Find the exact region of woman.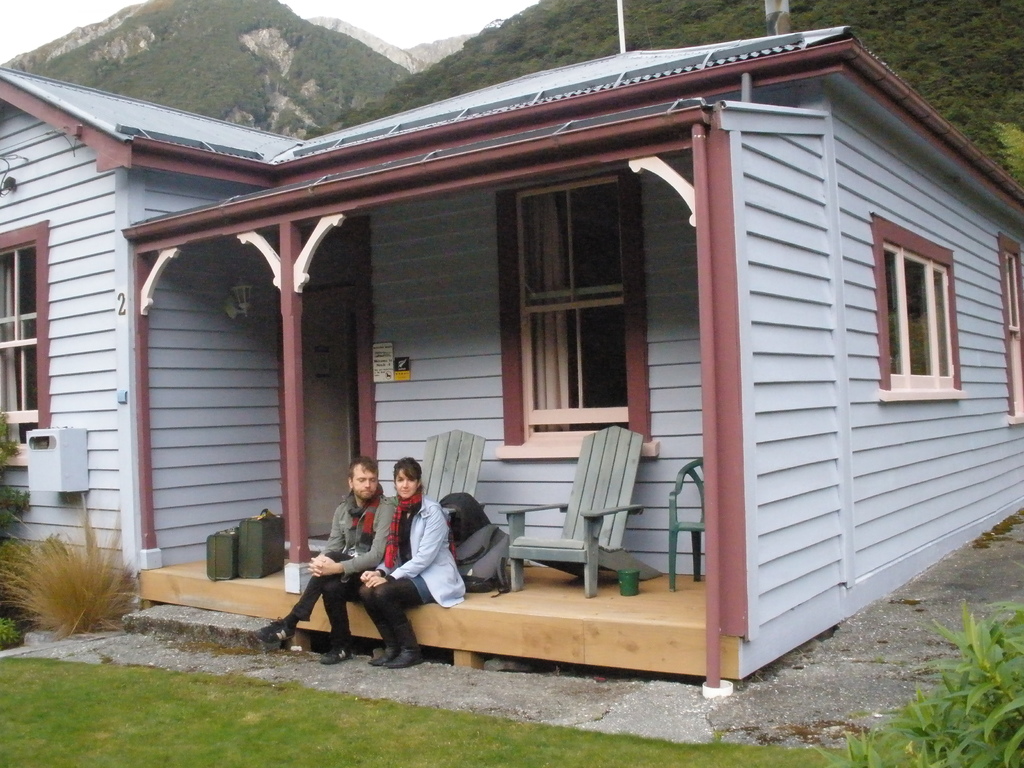
Exact region: (354, 452, 467, 667).
